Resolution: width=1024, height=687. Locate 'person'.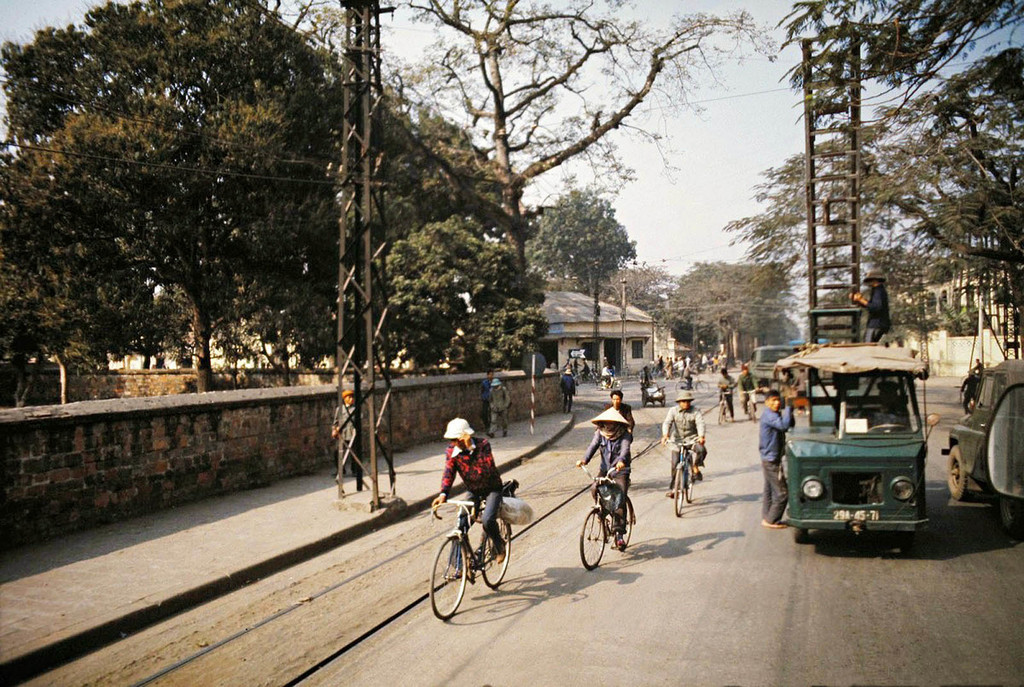
[left=658, top=387, right=707, bottom=501].
